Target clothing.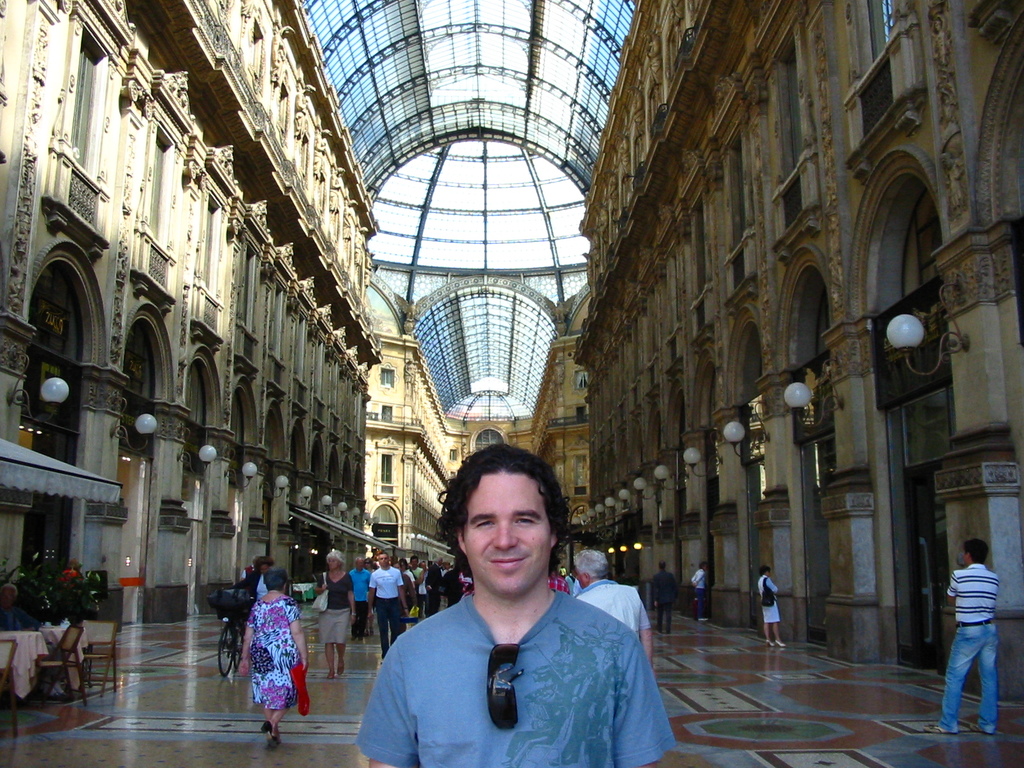
Target region: (444, 568, 452, 573).
